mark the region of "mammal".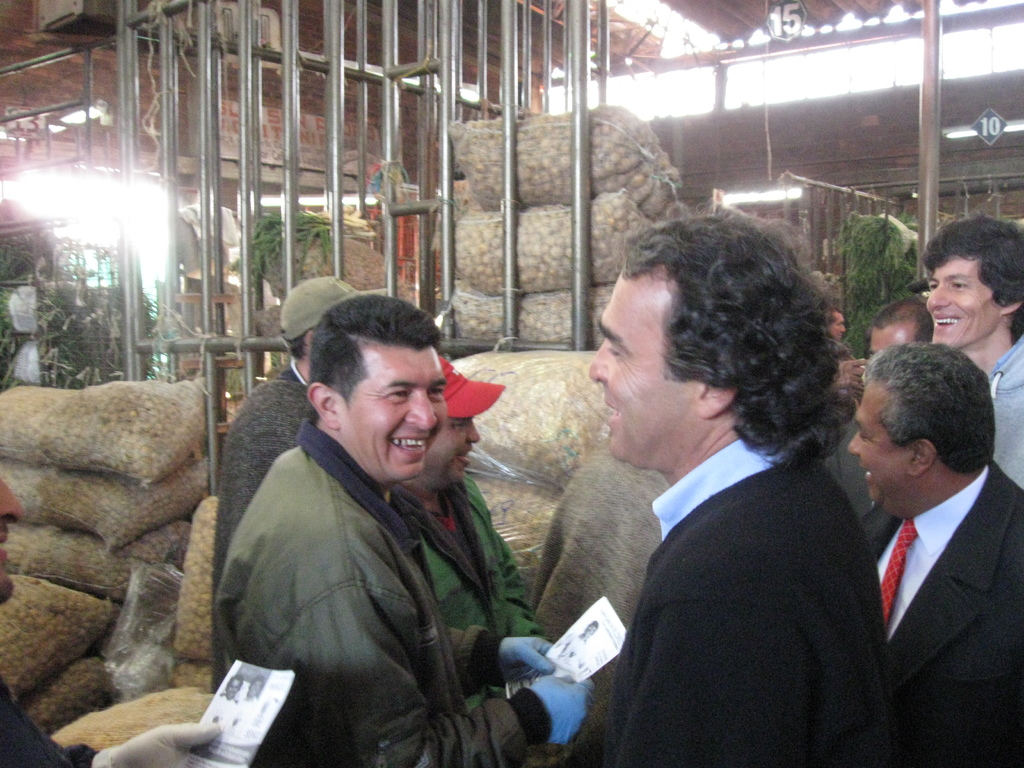
Region: bbox(202, 278, 393, 685).
